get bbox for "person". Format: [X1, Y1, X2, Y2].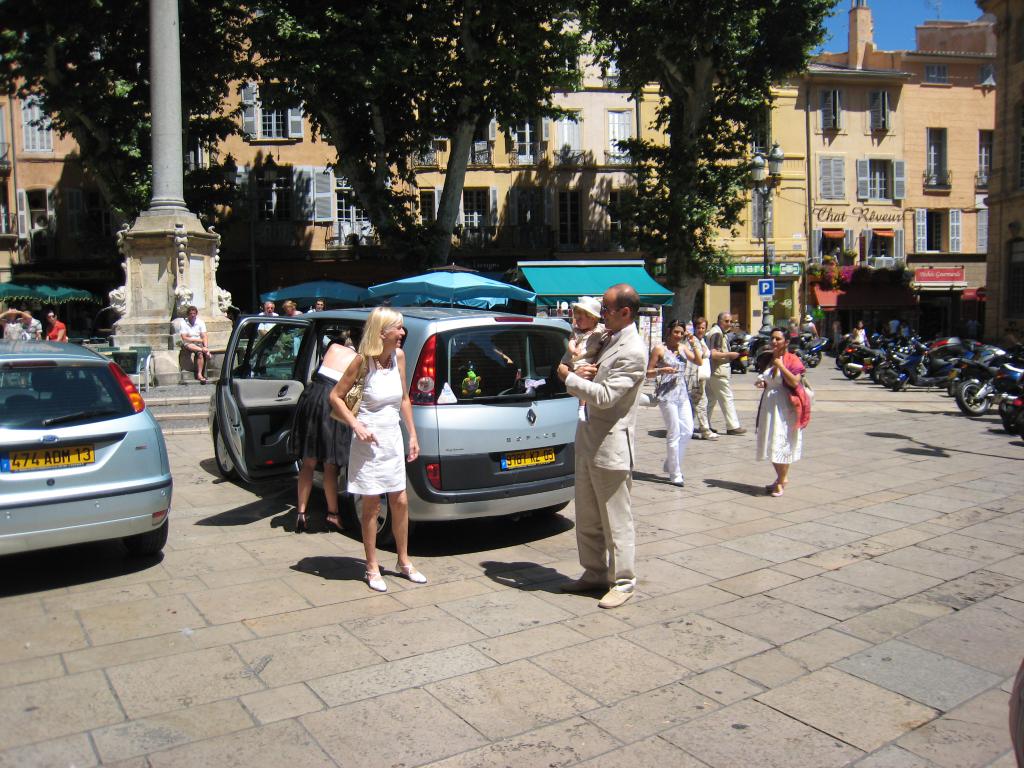
[330, 306, 431, 593].
